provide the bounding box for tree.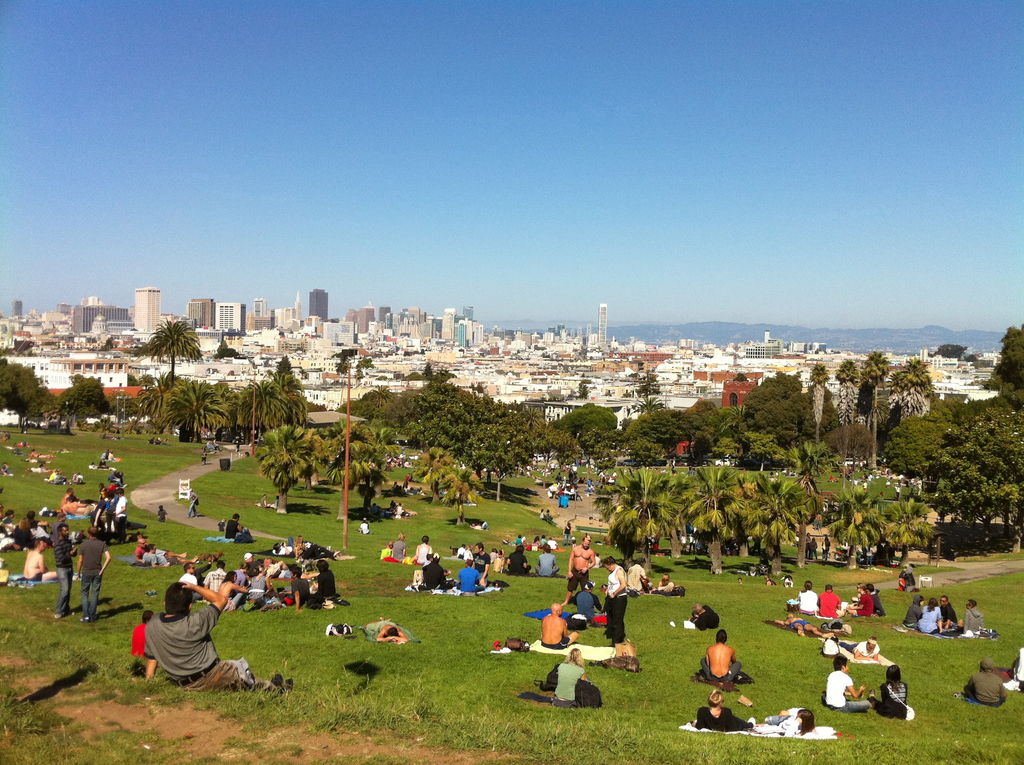
980, 319, 1023, 410.
